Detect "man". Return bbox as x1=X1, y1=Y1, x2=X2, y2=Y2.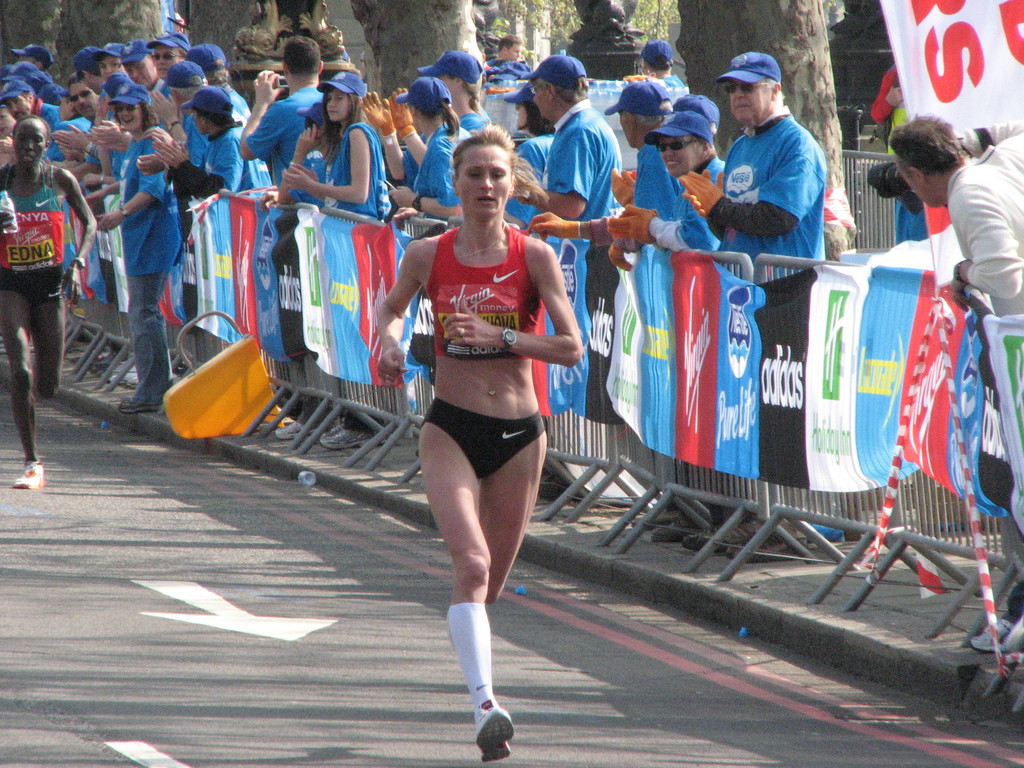
x1=890, y1=106, x2=1023, y2=660.
